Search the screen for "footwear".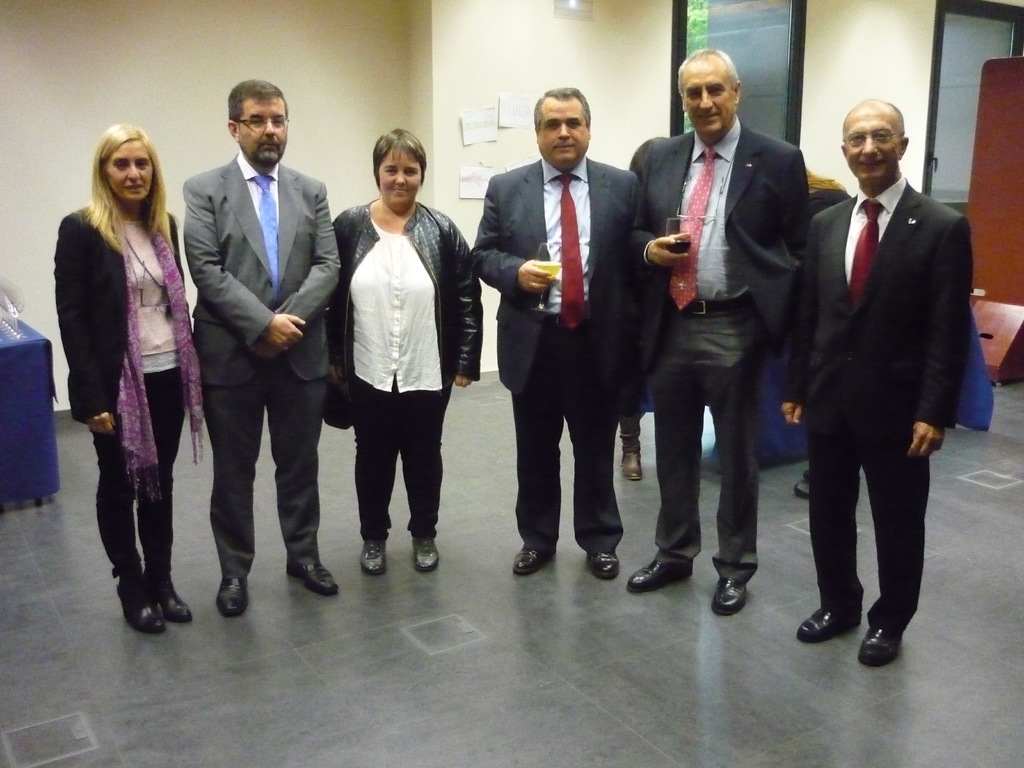
Found at x1=413, y1=529, x2=439, y2=576.
